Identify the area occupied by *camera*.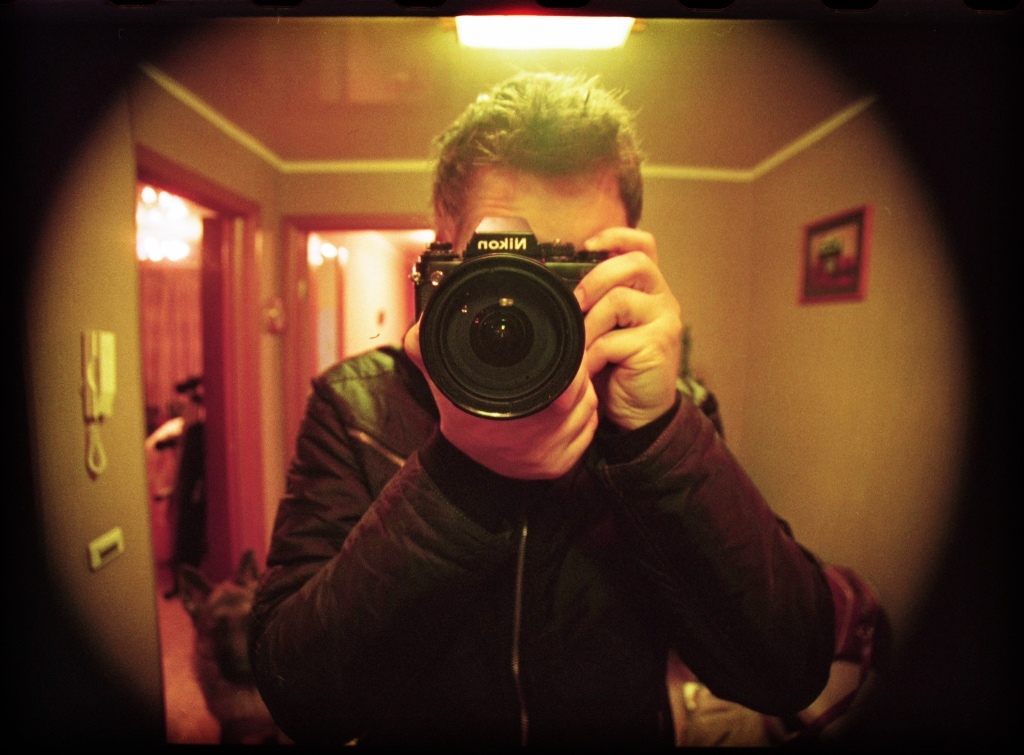
Area: {"x1": 409, "y1": 212, "x2": 610, "y2": 416}.
